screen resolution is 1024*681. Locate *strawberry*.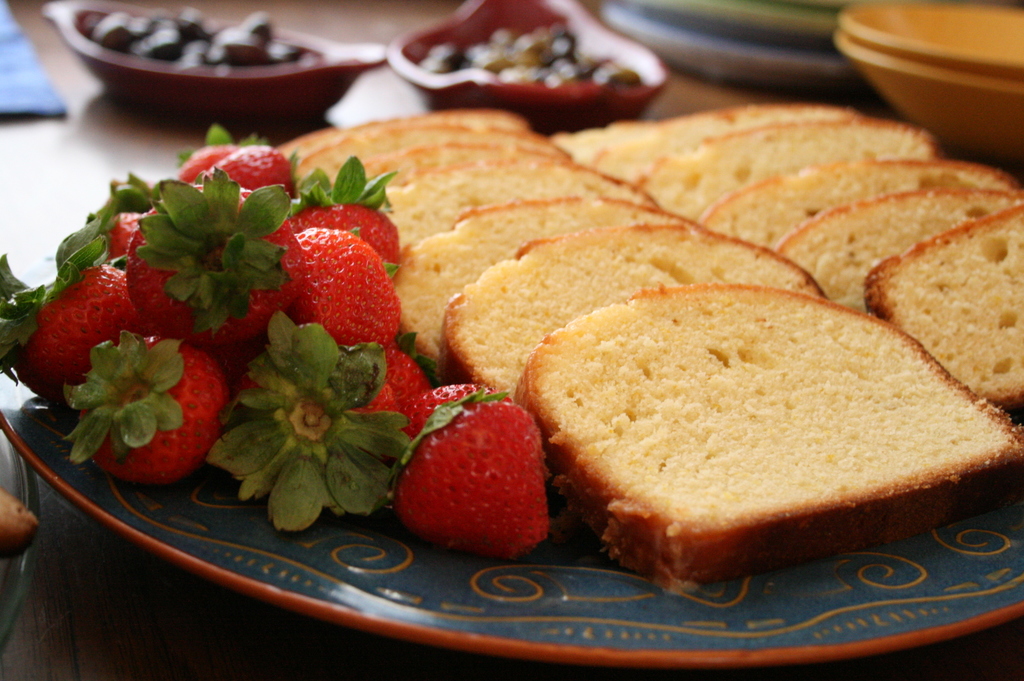
box(193, 128, 306, 208).
